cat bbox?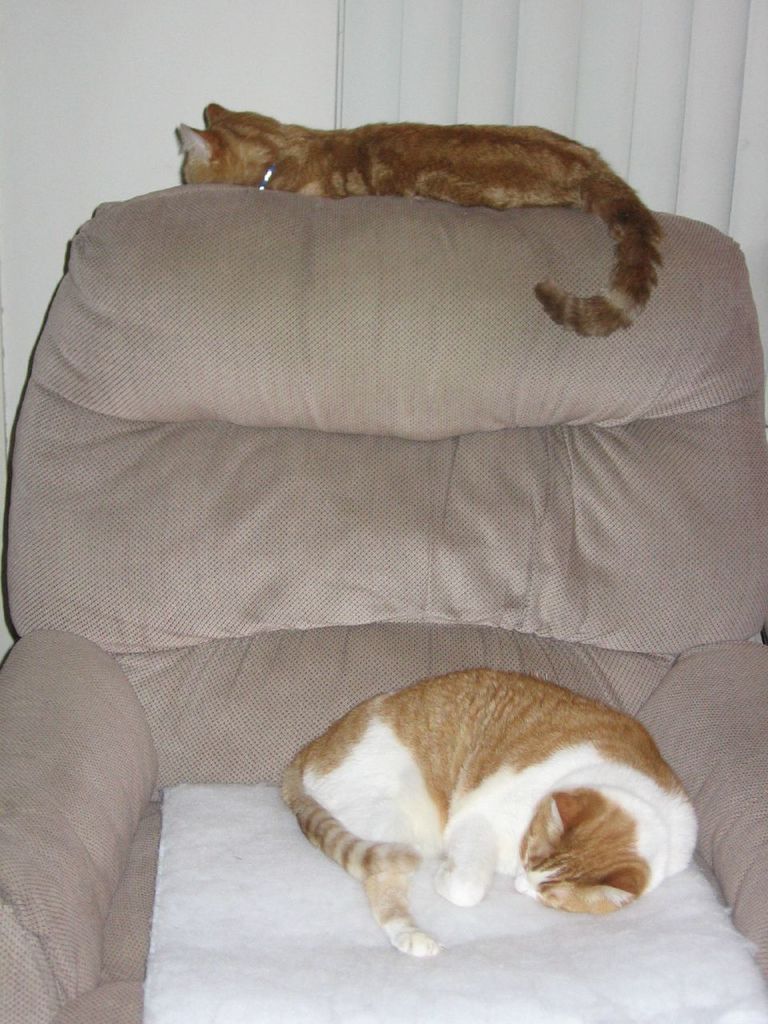
(279, 667, 698, 961)
